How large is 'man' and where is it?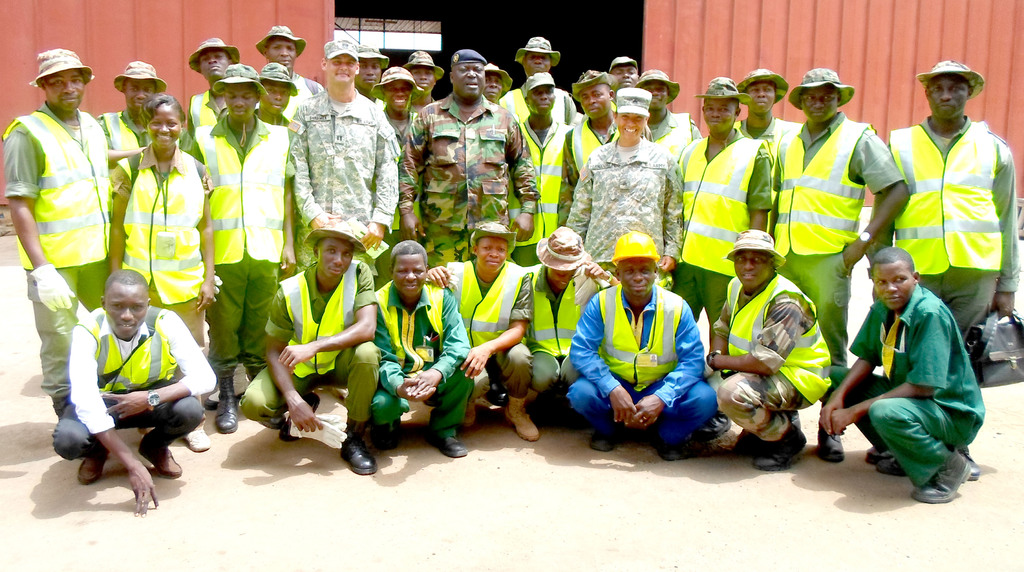
Bounding box: 820, 249, 987, 505.
